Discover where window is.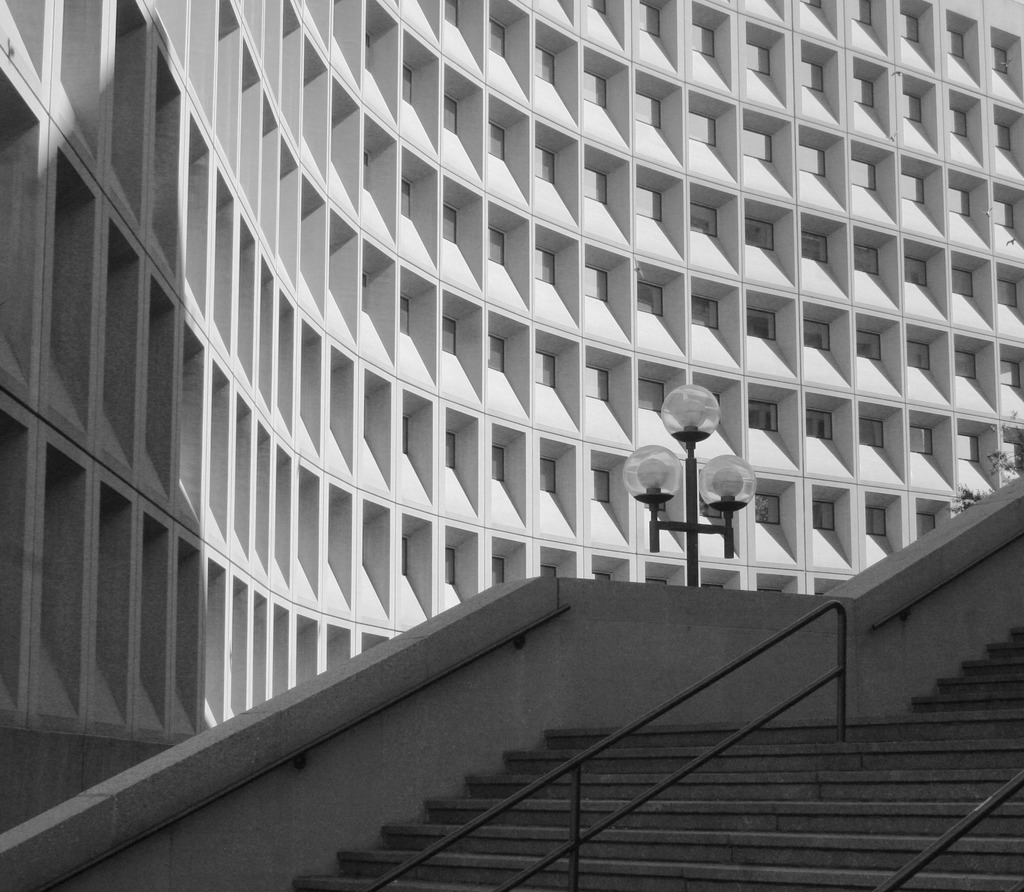
Discovered at 744,128,772,161.
